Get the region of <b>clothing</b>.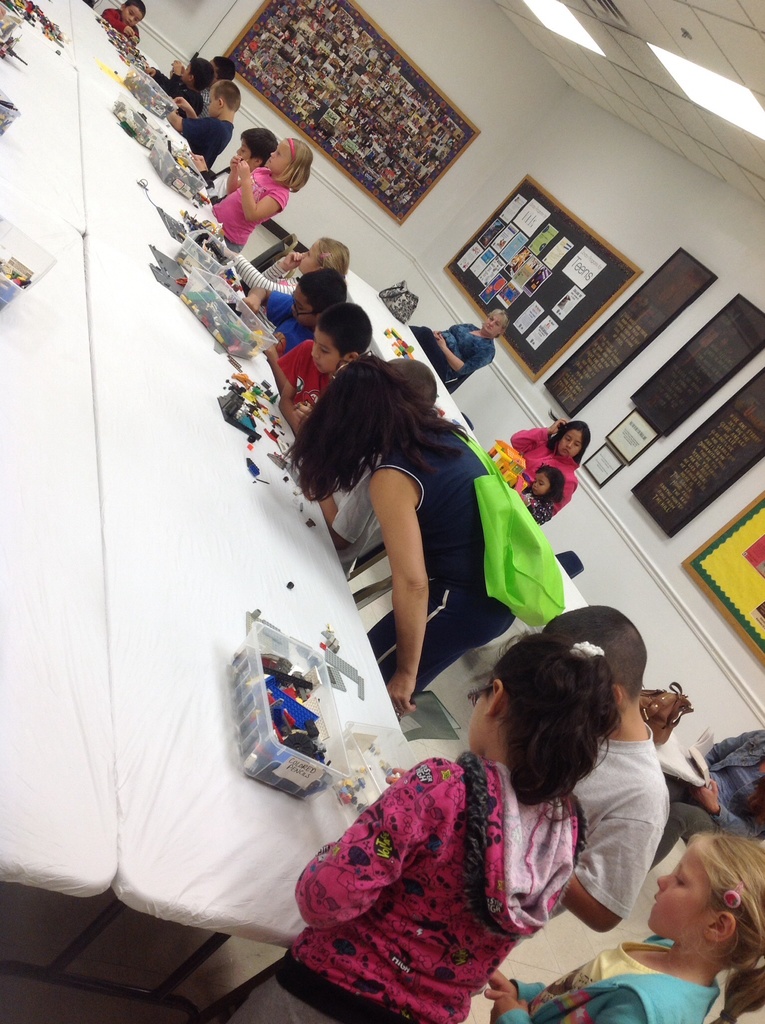
BBox(264, 730, 627, 1016).
